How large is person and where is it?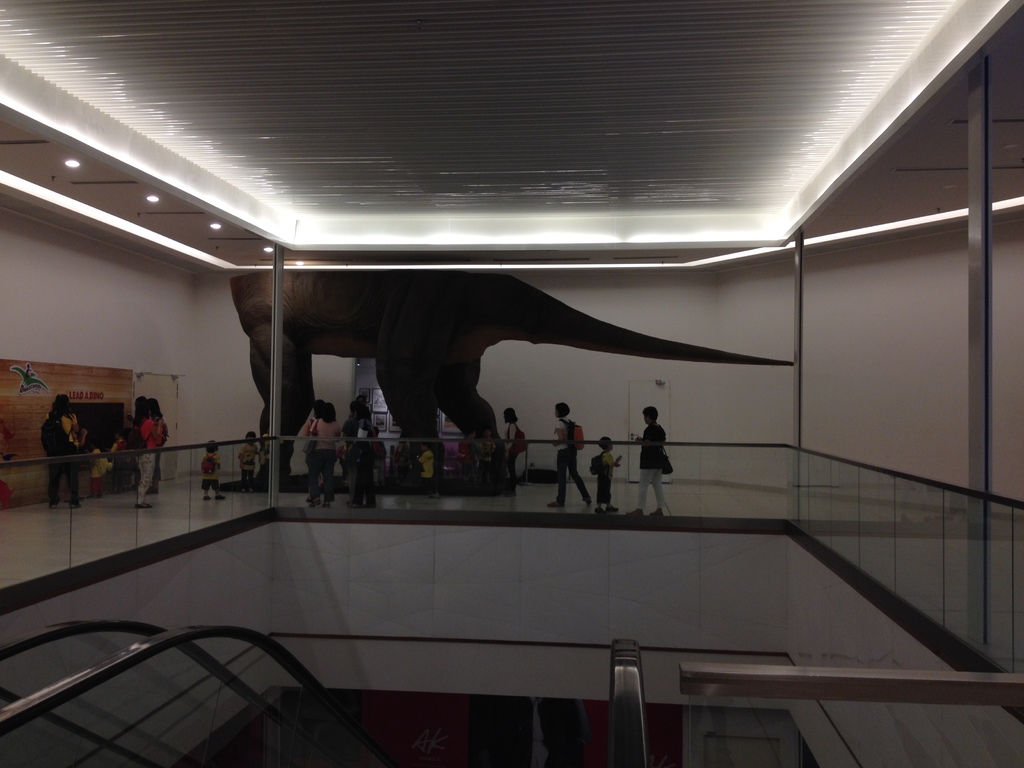
Bounding box: BBox(626, 403, 673, 520).
